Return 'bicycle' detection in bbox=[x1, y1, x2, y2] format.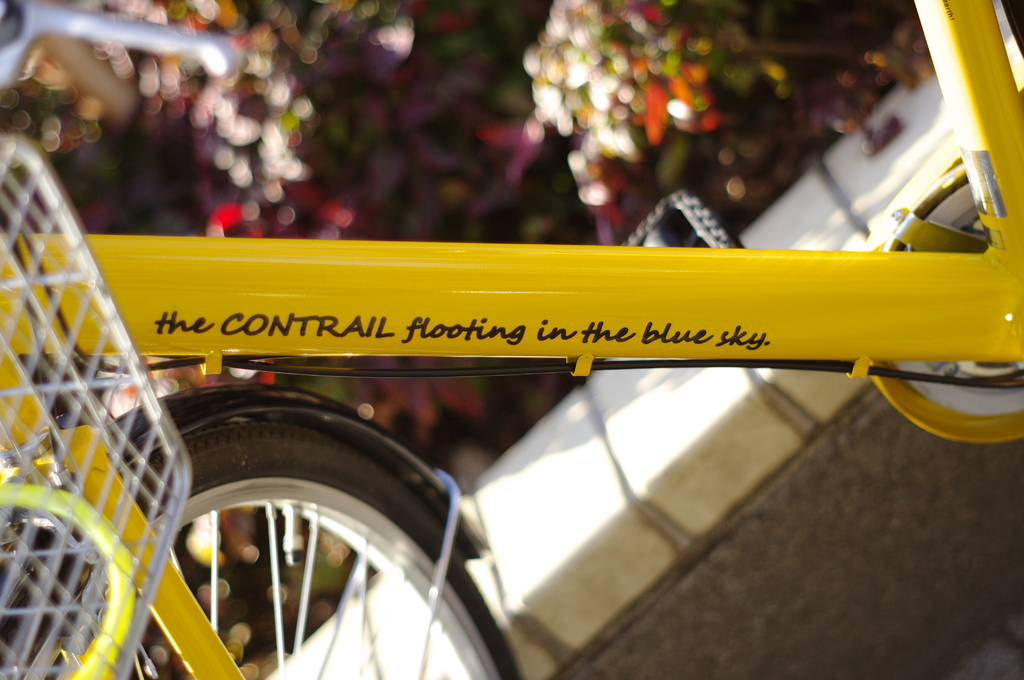
bbox=[0, 0, 1023, 679].
